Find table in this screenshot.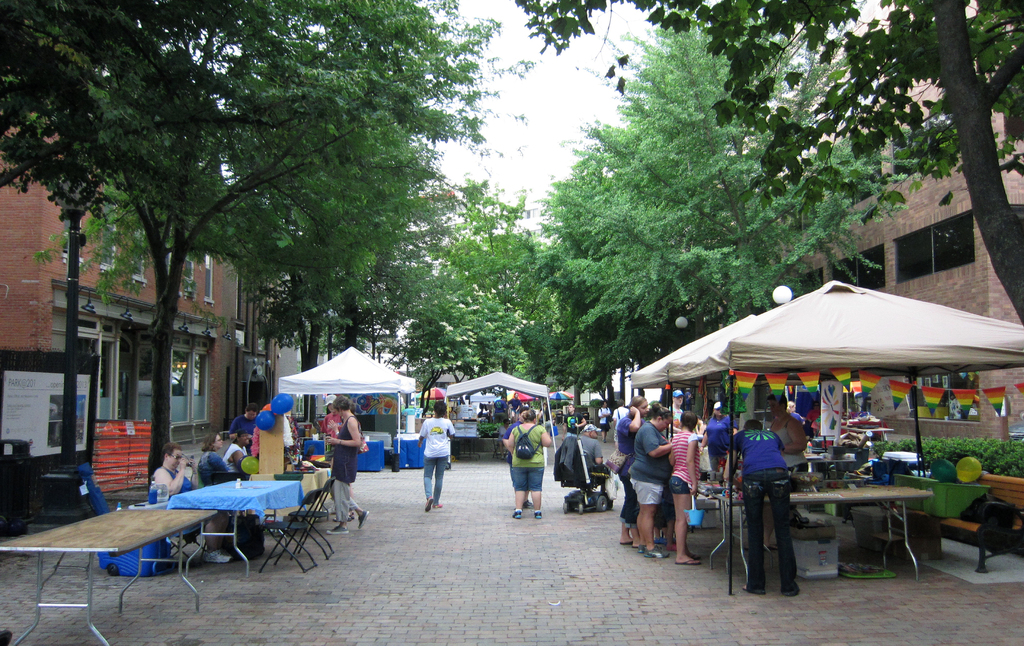
The bounding box for table is Rect(392, 433, 426, 470).
